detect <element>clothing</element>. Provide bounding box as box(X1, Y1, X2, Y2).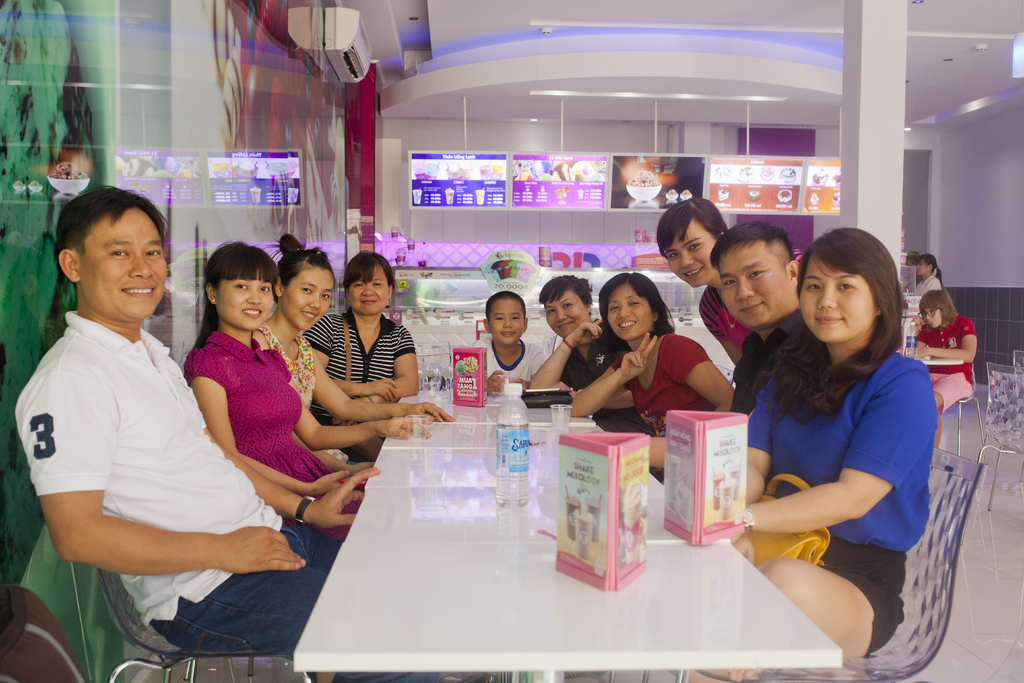
box(918, 273, 945, 307).
